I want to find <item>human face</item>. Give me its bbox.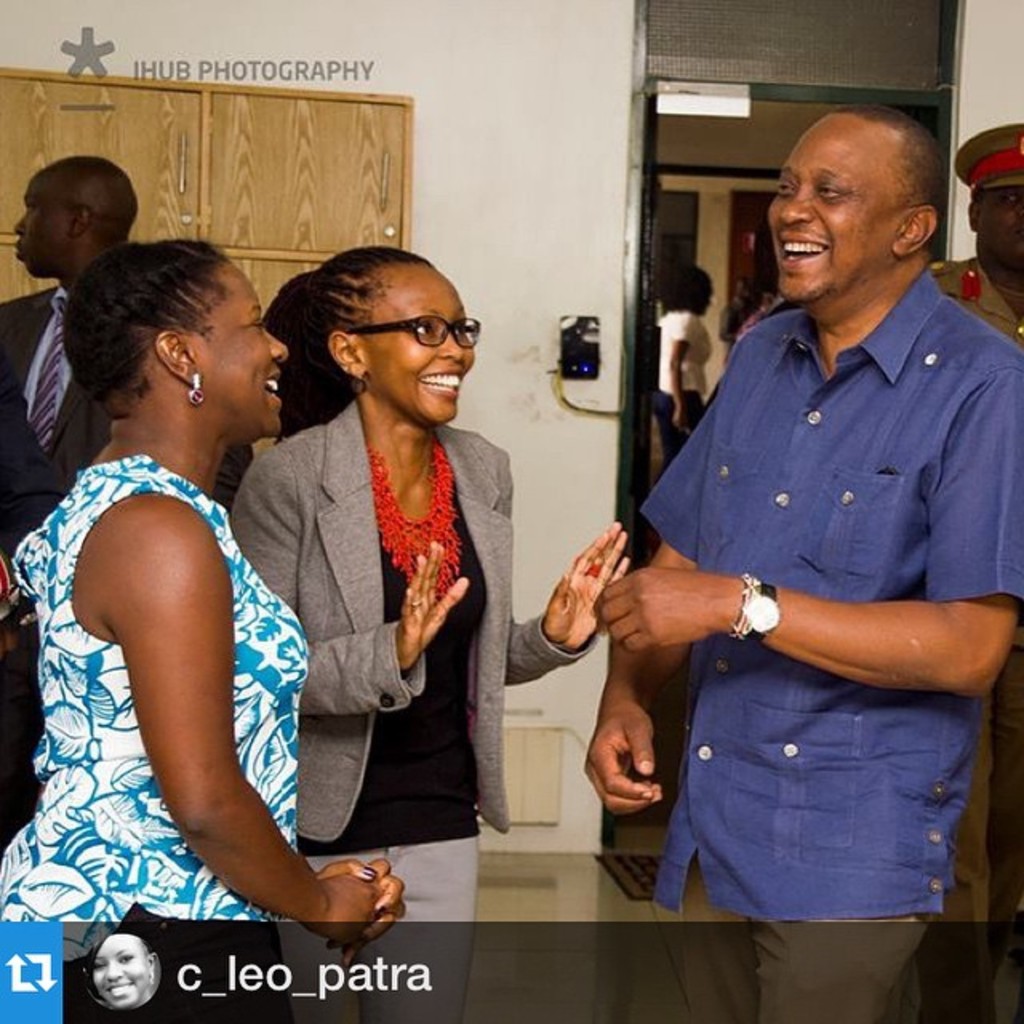
box(192, 266, 291, 429).
